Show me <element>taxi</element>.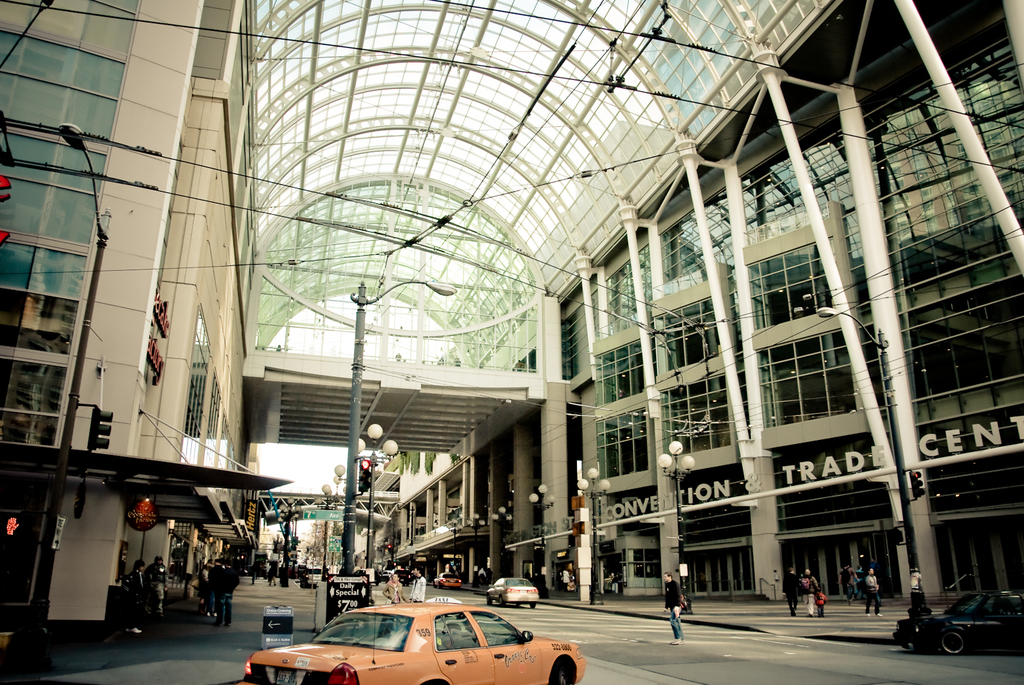
<element>taxi</element> is here: 289:598:543:684.
